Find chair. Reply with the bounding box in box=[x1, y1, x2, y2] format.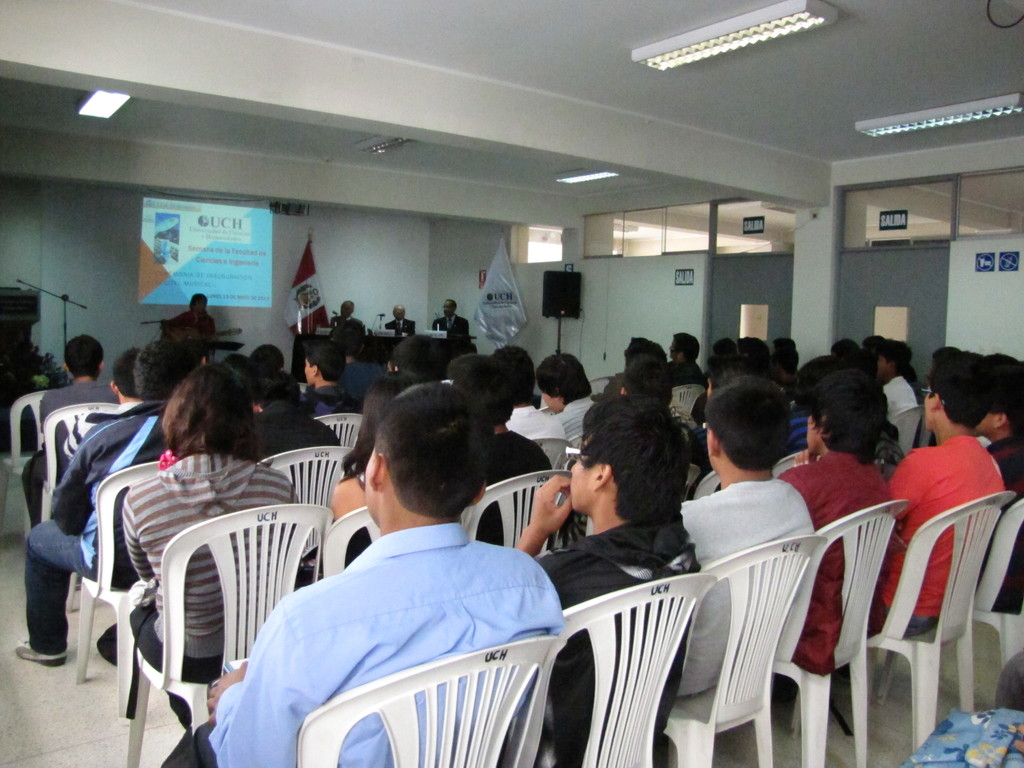
box=[666, 380, 711, 424].
